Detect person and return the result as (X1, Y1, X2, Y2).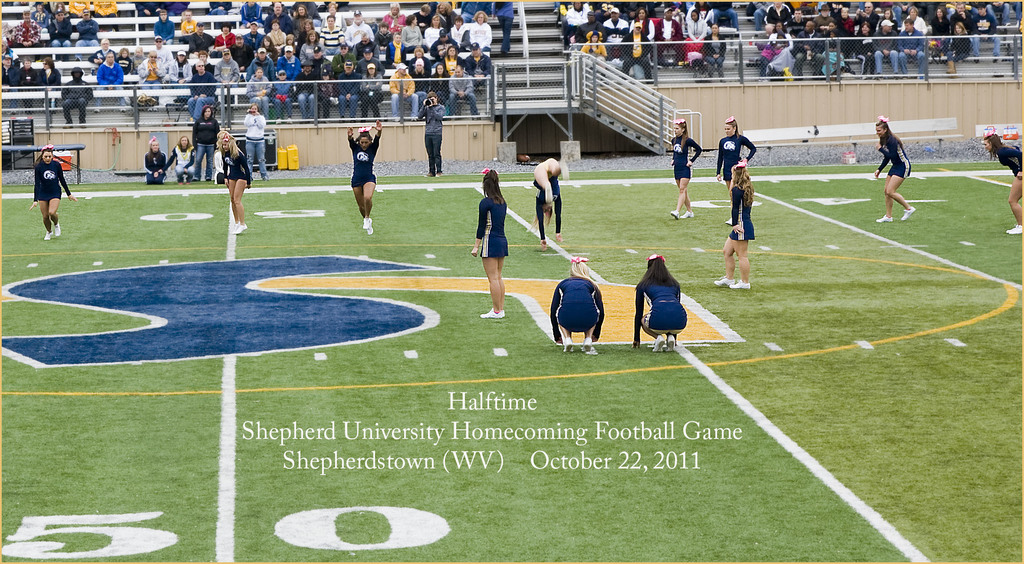
(717, 113, 756, 199).
